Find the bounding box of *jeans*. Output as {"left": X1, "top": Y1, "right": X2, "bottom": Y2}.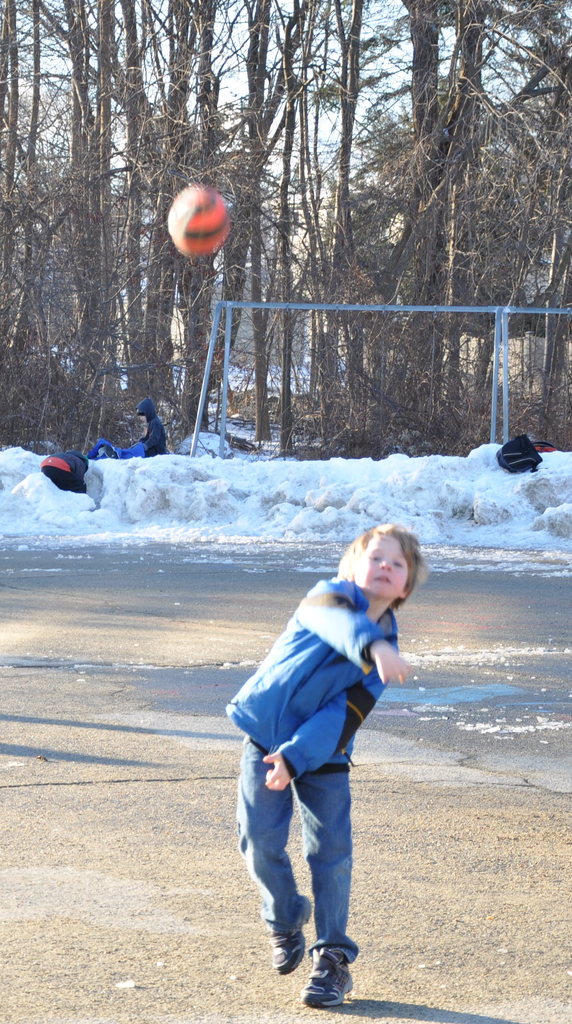
{"left": 248, "top": 771, "right": 366, "bottom": 1000}.
